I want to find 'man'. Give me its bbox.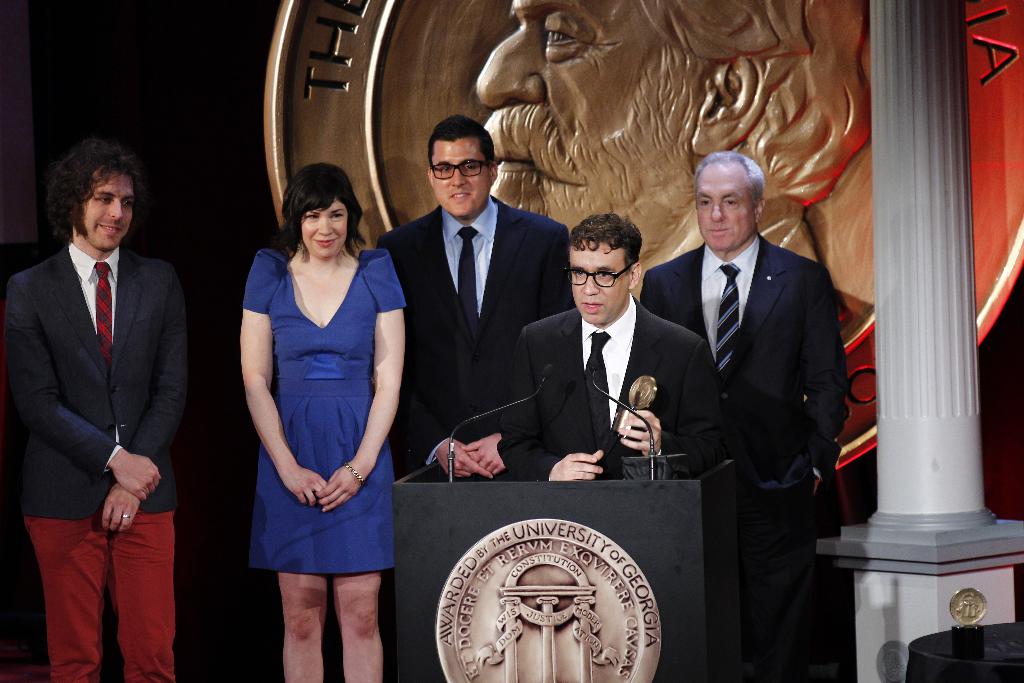
(492,211,732,488).
